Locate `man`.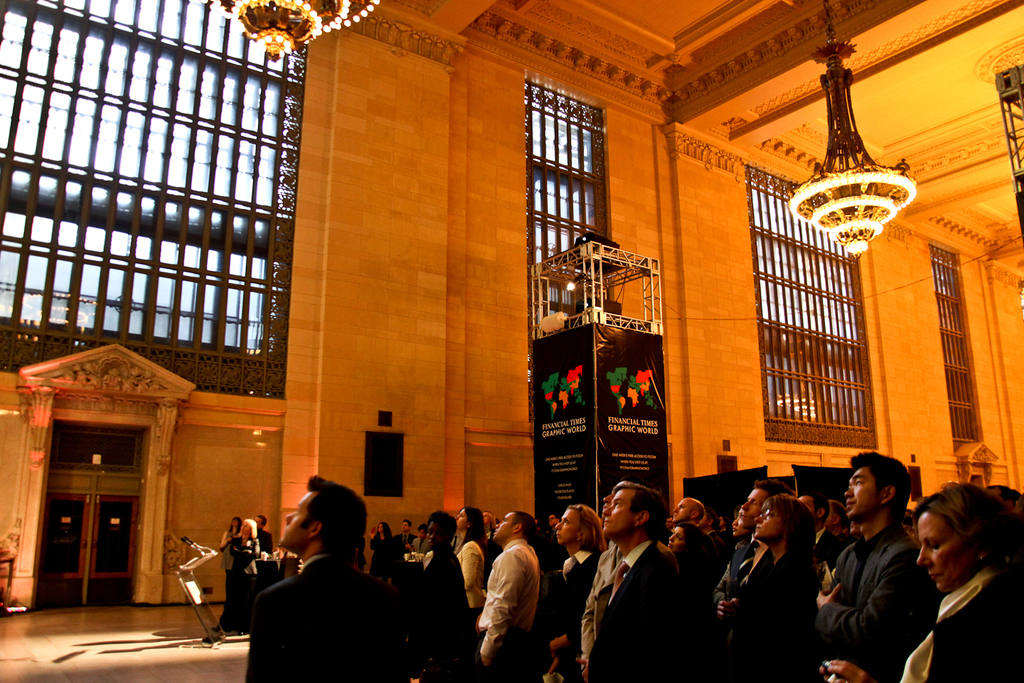
Bounding box: bbox=[983, 482, 1009, 501].
